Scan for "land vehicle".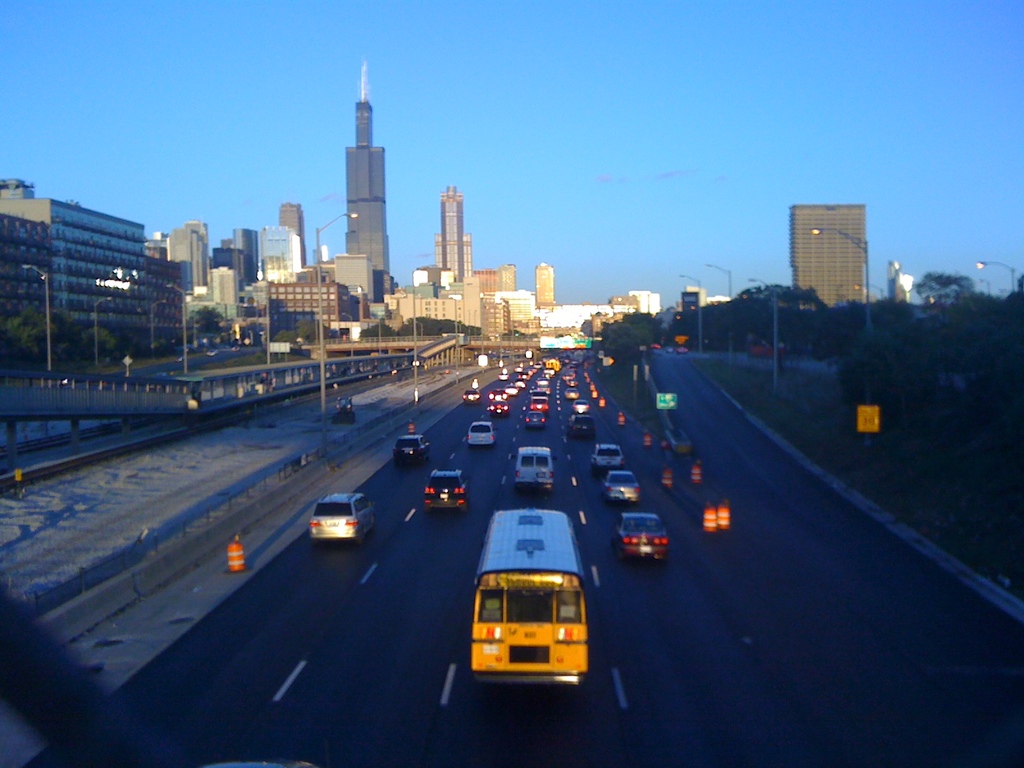
Scan result: bbox=[522, 410, 545, 431].
